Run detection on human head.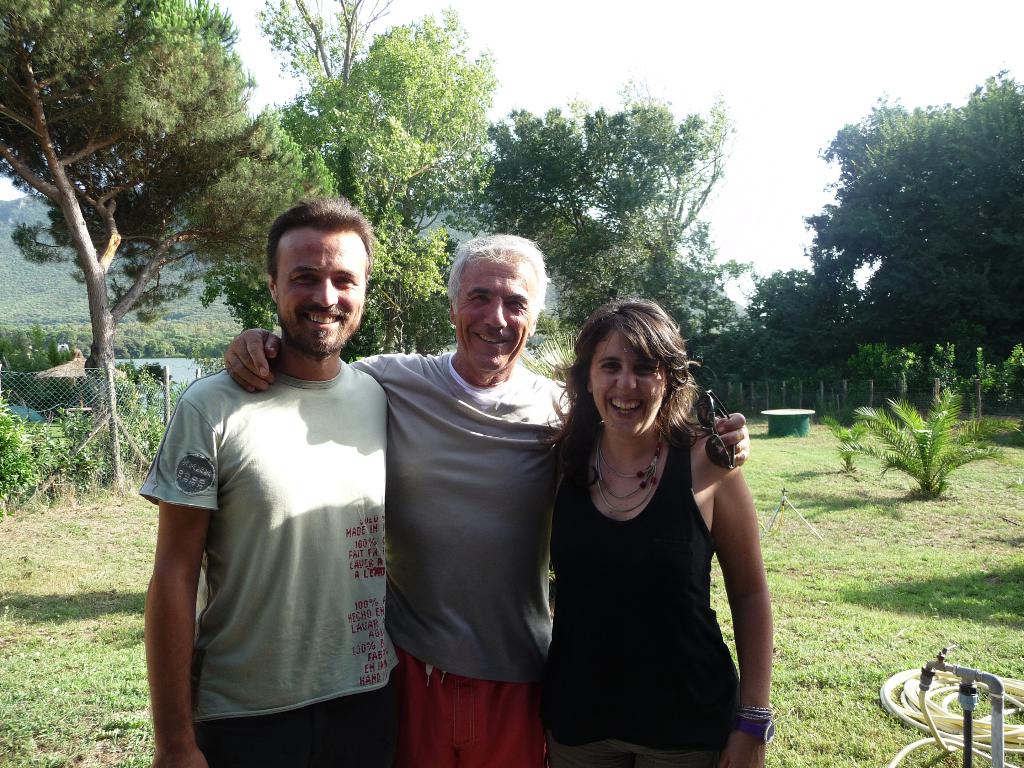
Result: bbox=(449, 236, 546, 372).
